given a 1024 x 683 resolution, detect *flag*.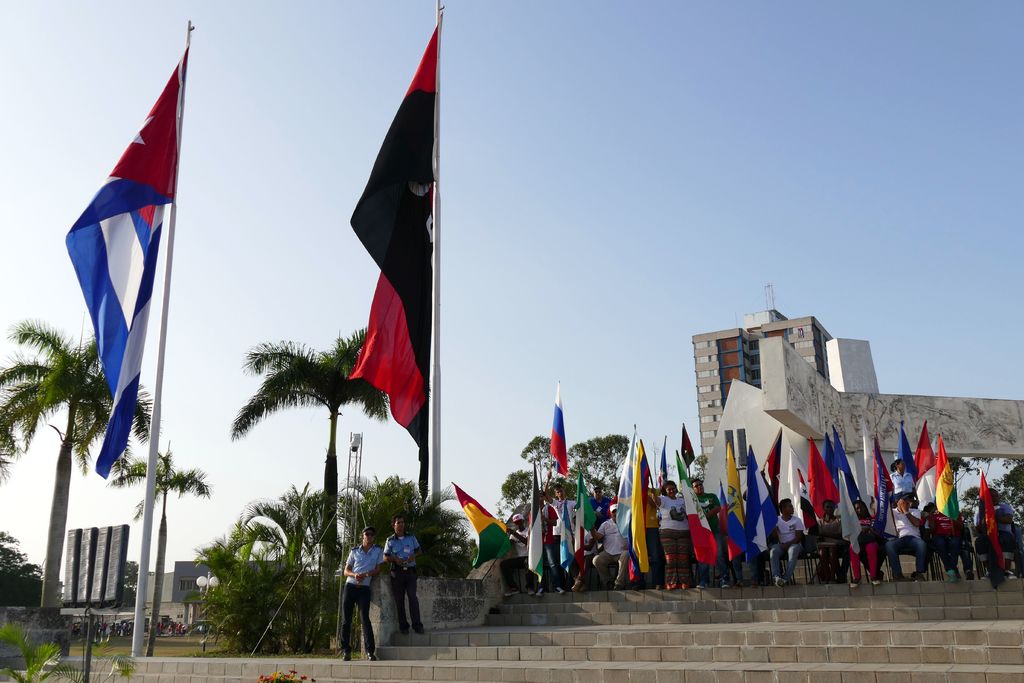
bbox=(746, 444, 778, 559).
